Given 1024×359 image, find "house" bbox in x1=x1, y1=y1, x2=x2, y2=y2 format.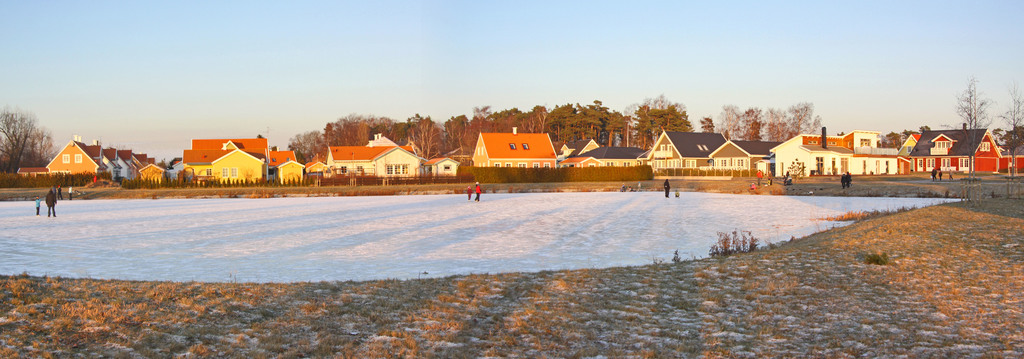
x1=320, y1=126, x2=428, y2=183.
